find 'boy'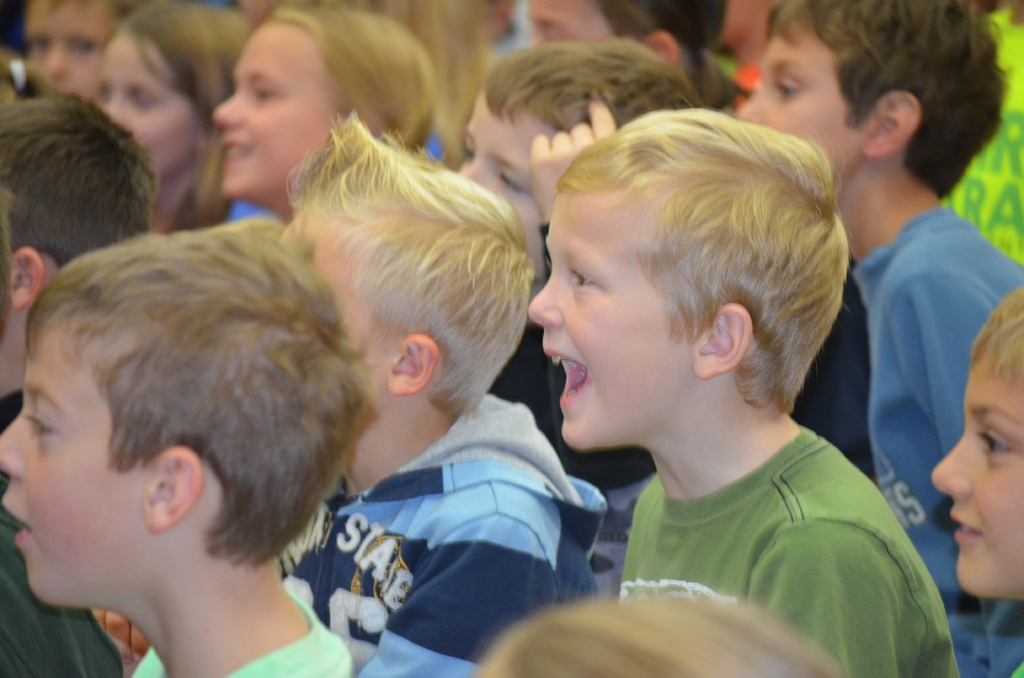
930:287:1021:677
